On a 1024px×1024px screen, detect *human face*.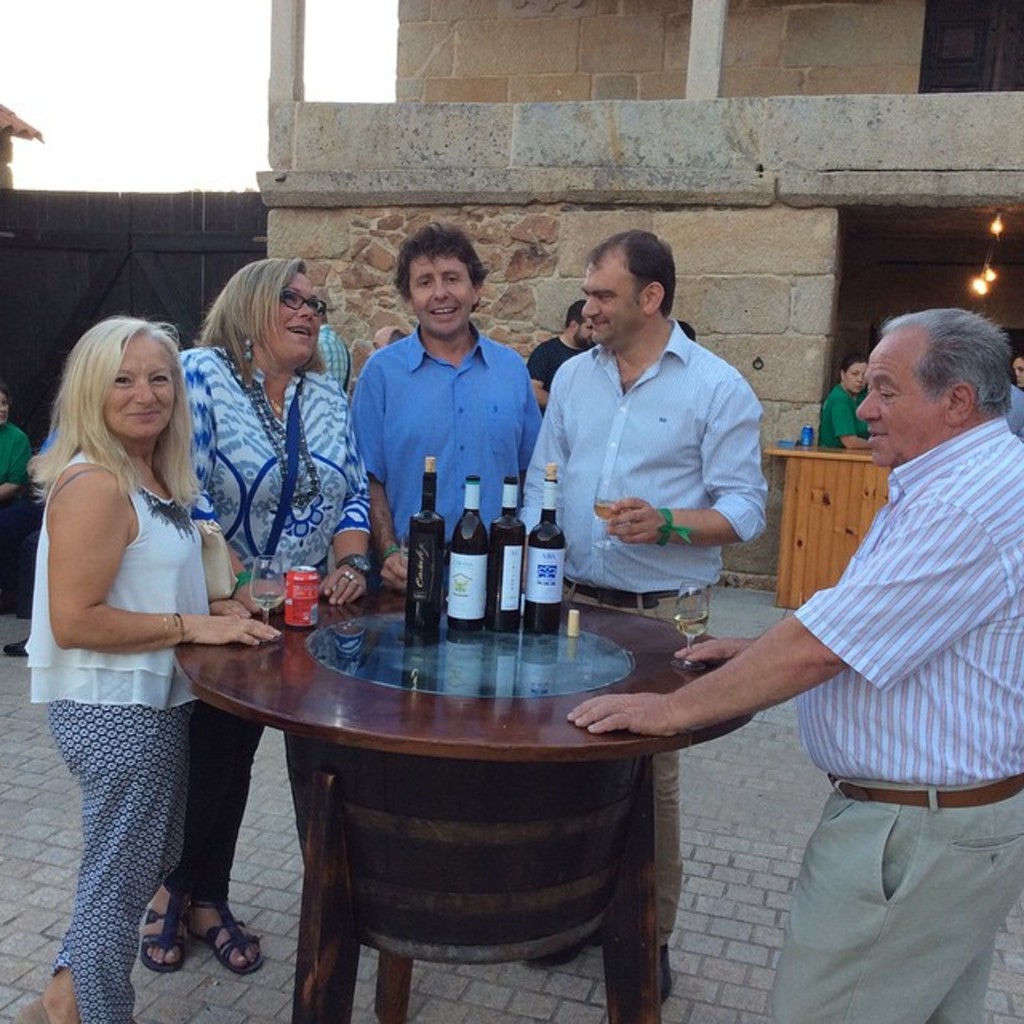
<region>578, 240, 643, 339</region>.
